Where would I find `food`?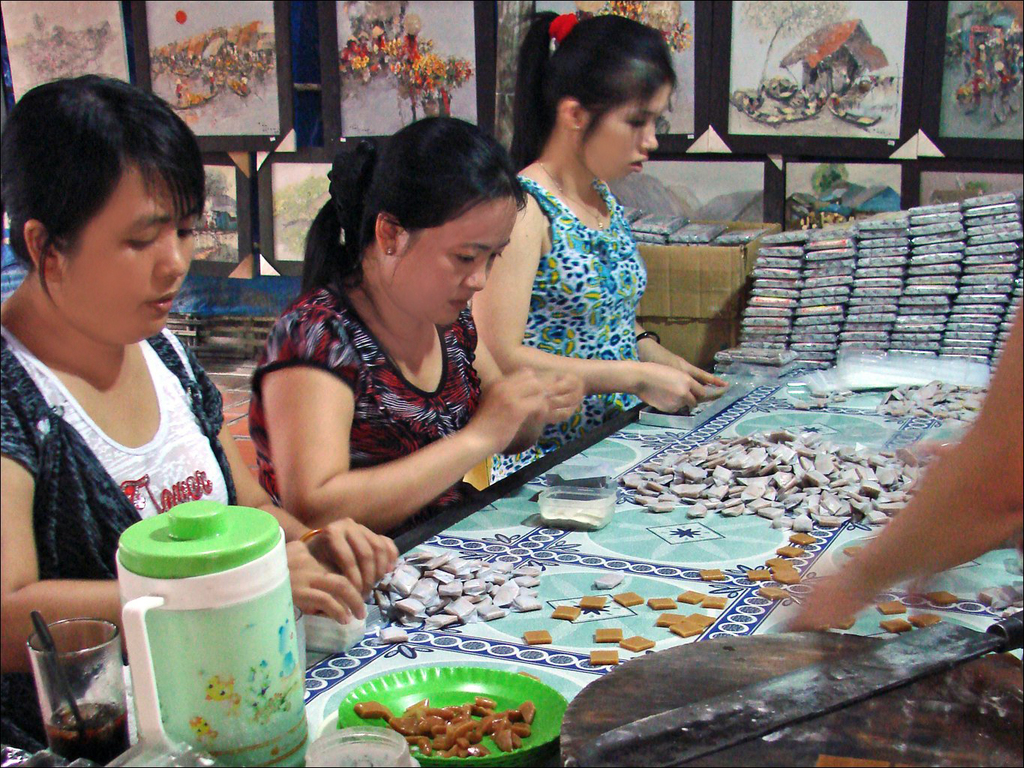
At (878,594,905,609).
